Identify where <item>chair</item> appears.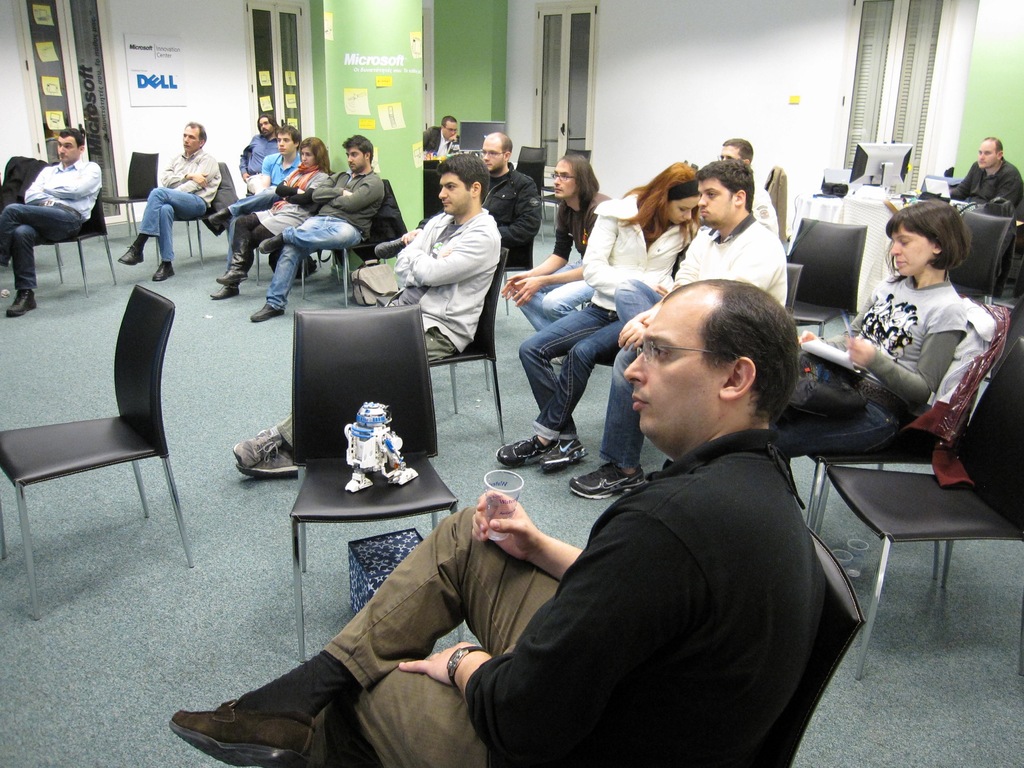
Appears at Rect(774, 257, 805, 319).
